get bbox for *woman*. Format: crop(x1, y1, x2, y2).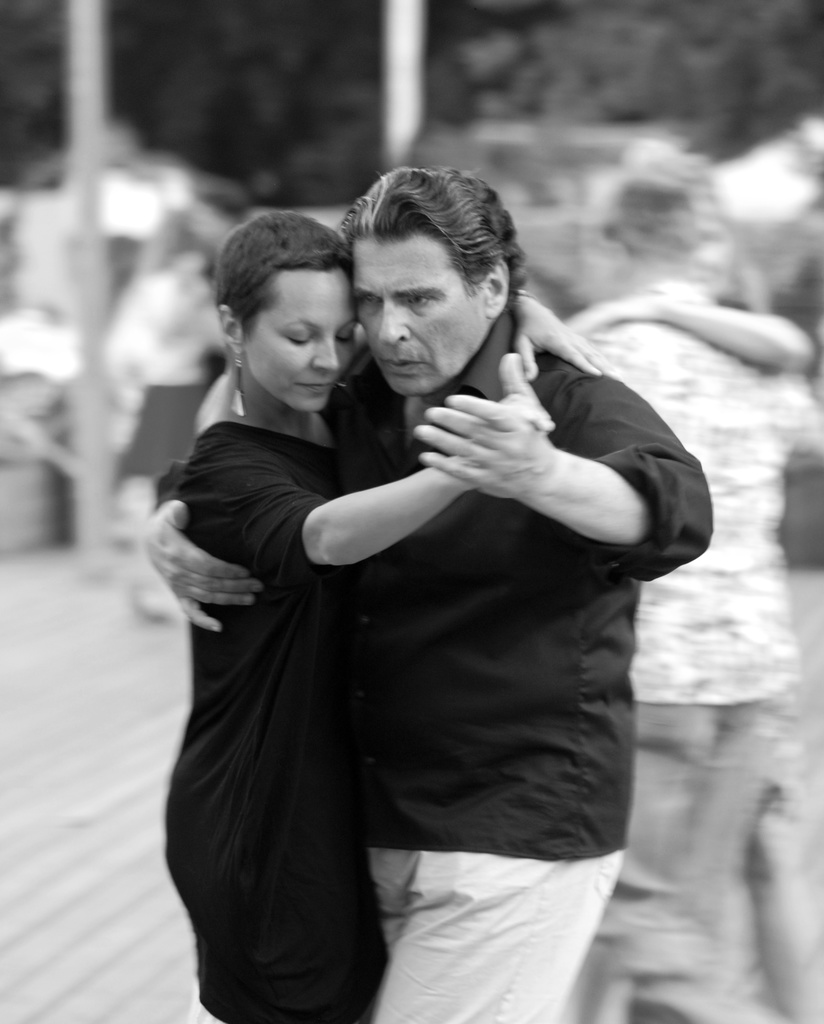
crop(89, 200, 226, 623).
